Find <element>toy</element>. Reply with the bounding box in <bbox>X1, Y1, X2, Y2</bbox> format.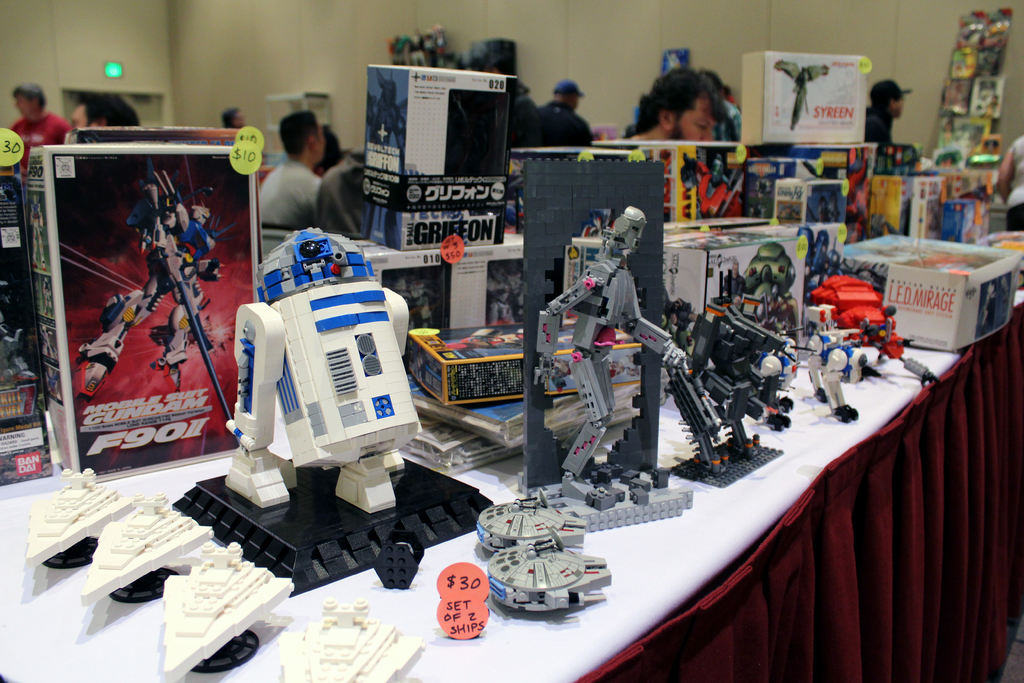
<bbox>768, 62, 823, 120</bbox>.
